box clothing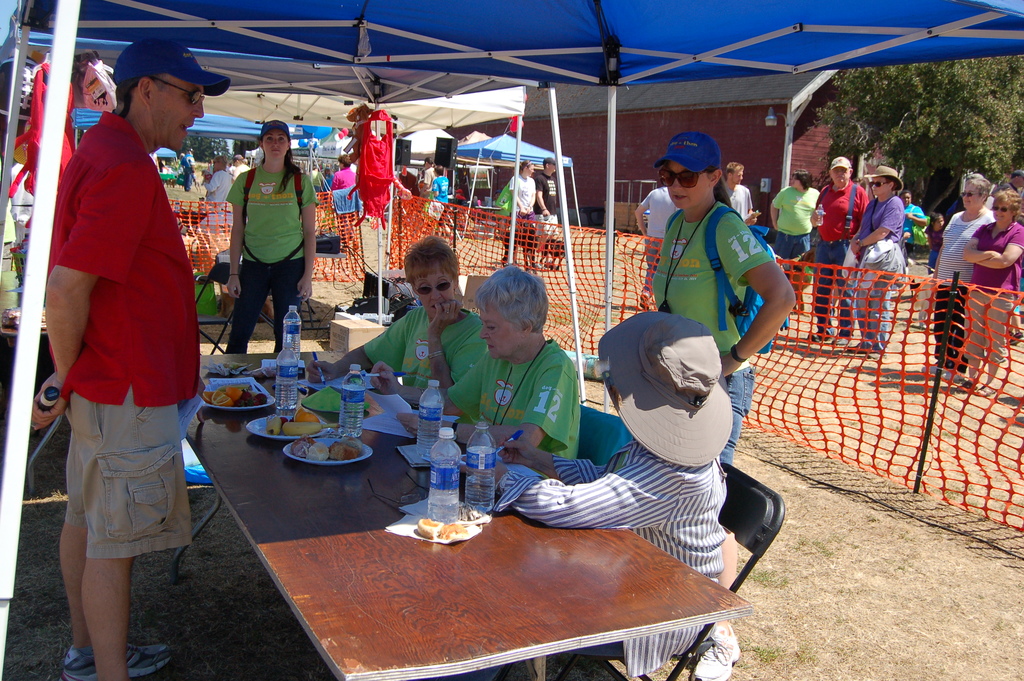
430:170:451:203
